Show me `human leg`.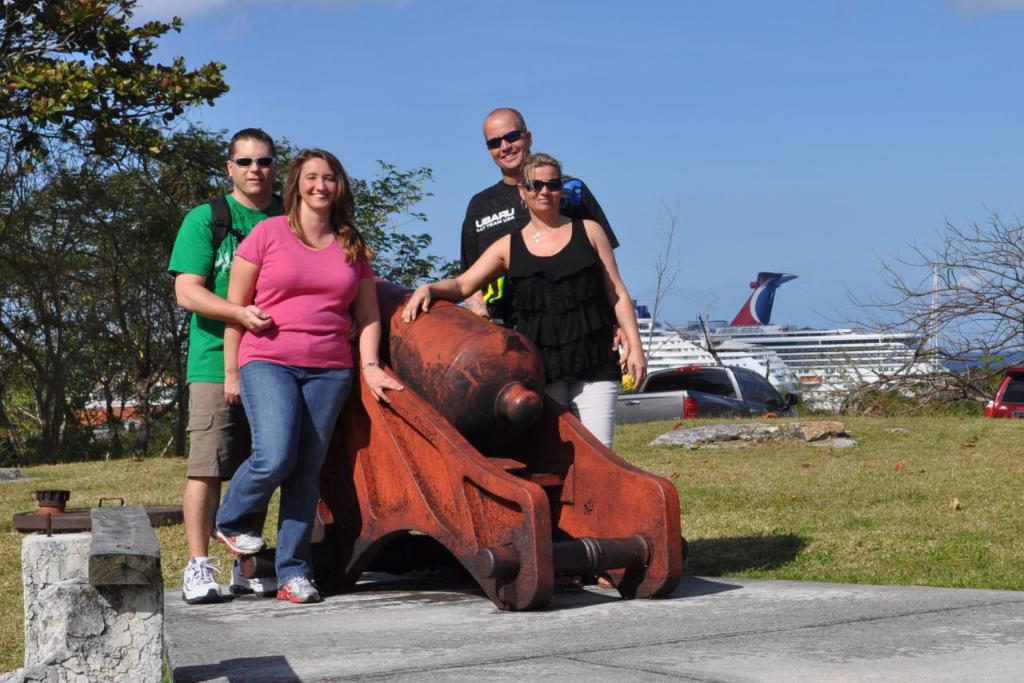
`human leg` is here: [186,326,224,601].
